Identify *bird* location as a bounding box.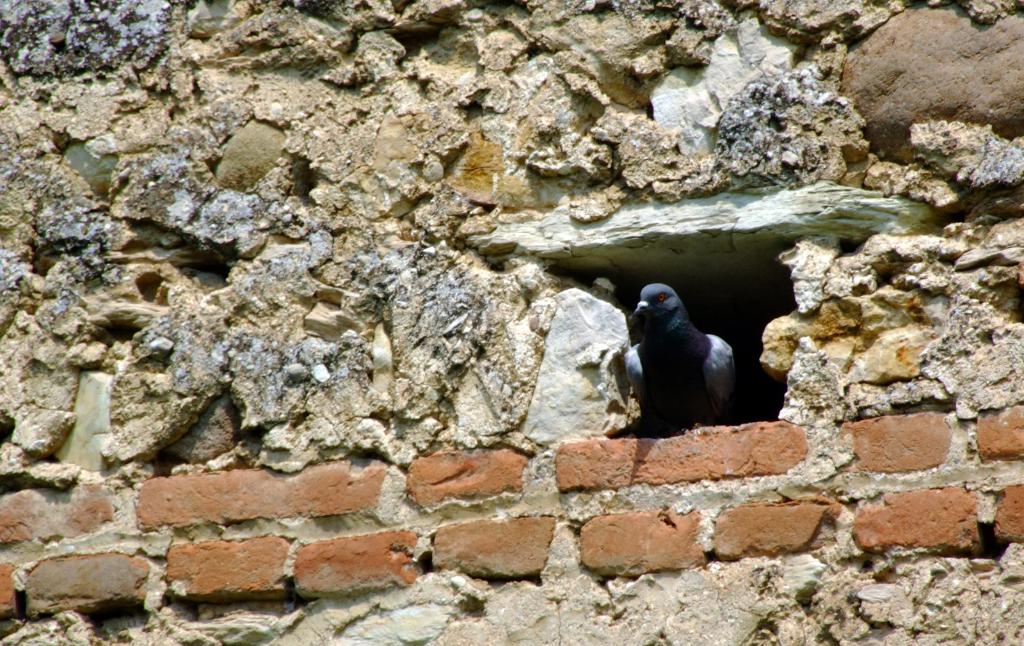
<region>600, 268, 746, 433</region>.
